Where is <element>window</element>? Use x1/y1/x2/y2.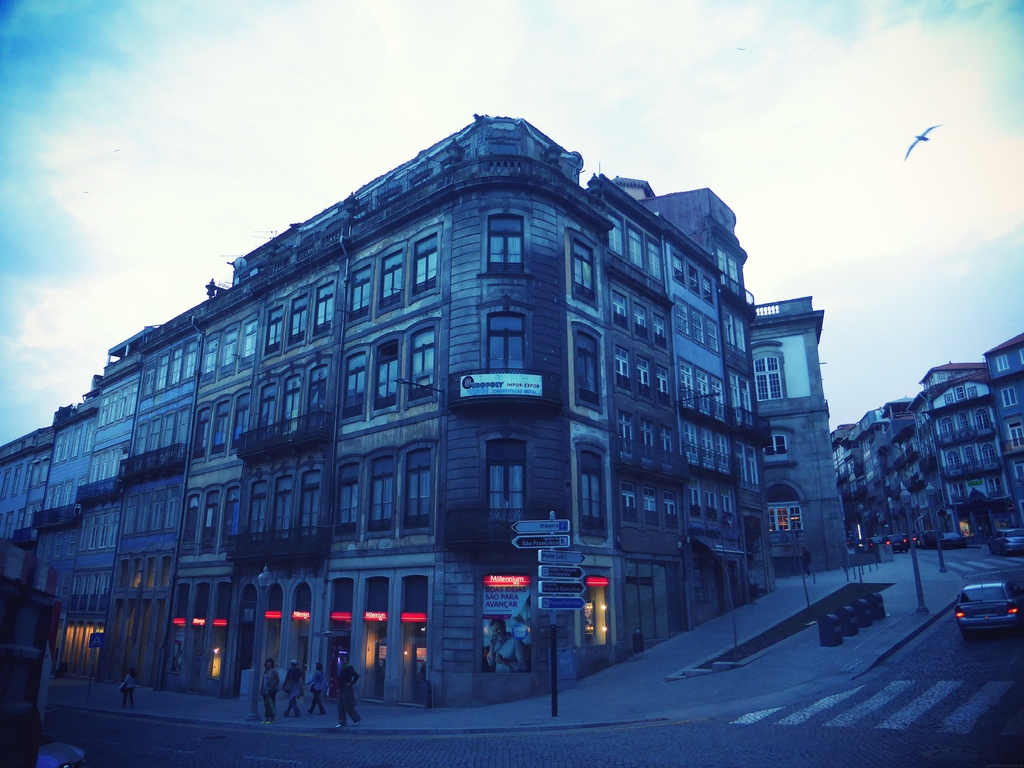
260/299/287/355.
